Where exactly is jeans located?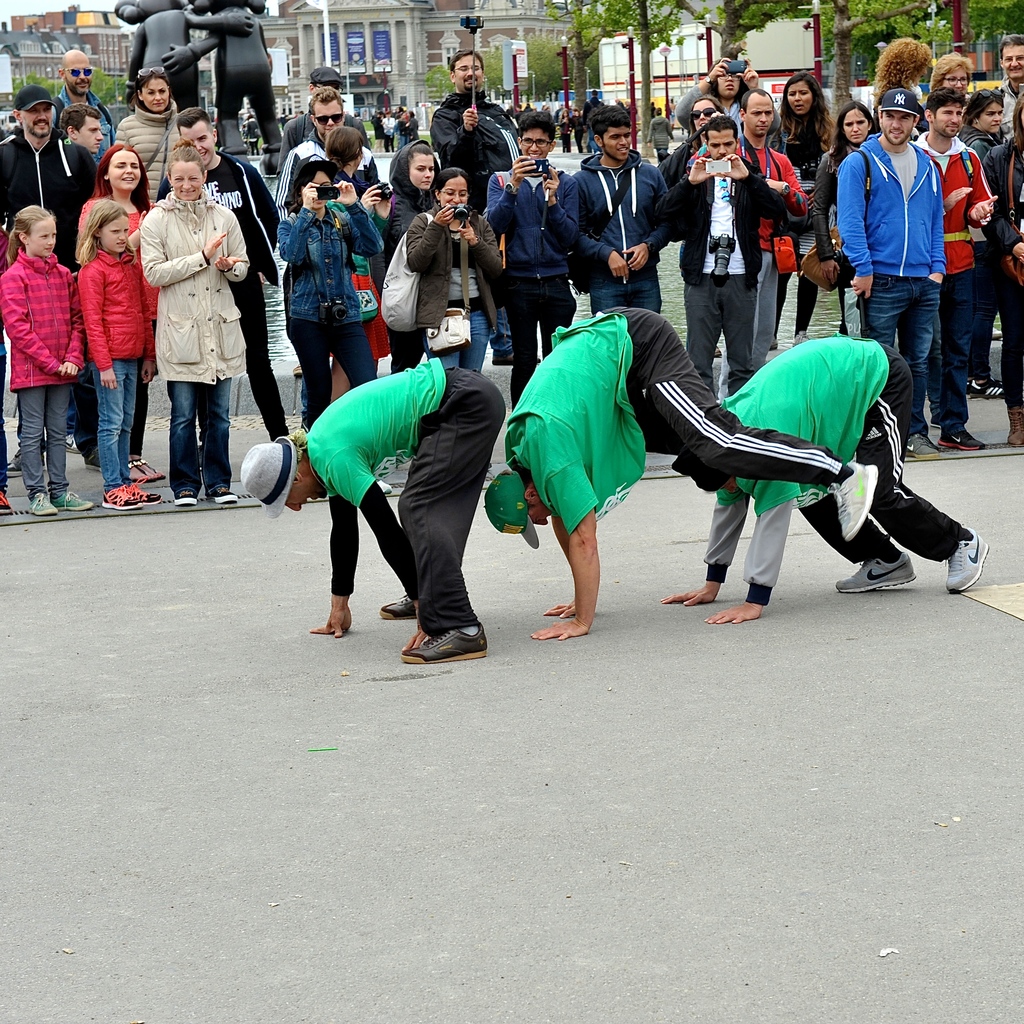
Its bounding box is {"x1": 163, "y1": 365, "x2": 240, "y2": 496}.
